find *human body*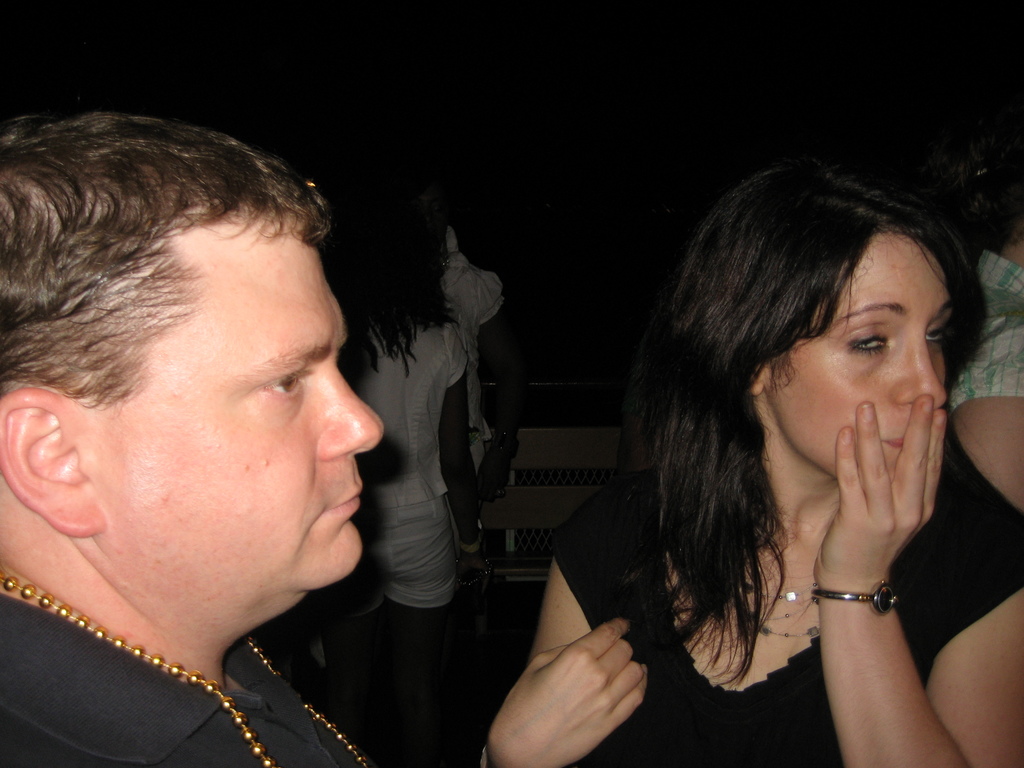
{"left": 352, "top": 308, "right": 486, "bottom": 659}
